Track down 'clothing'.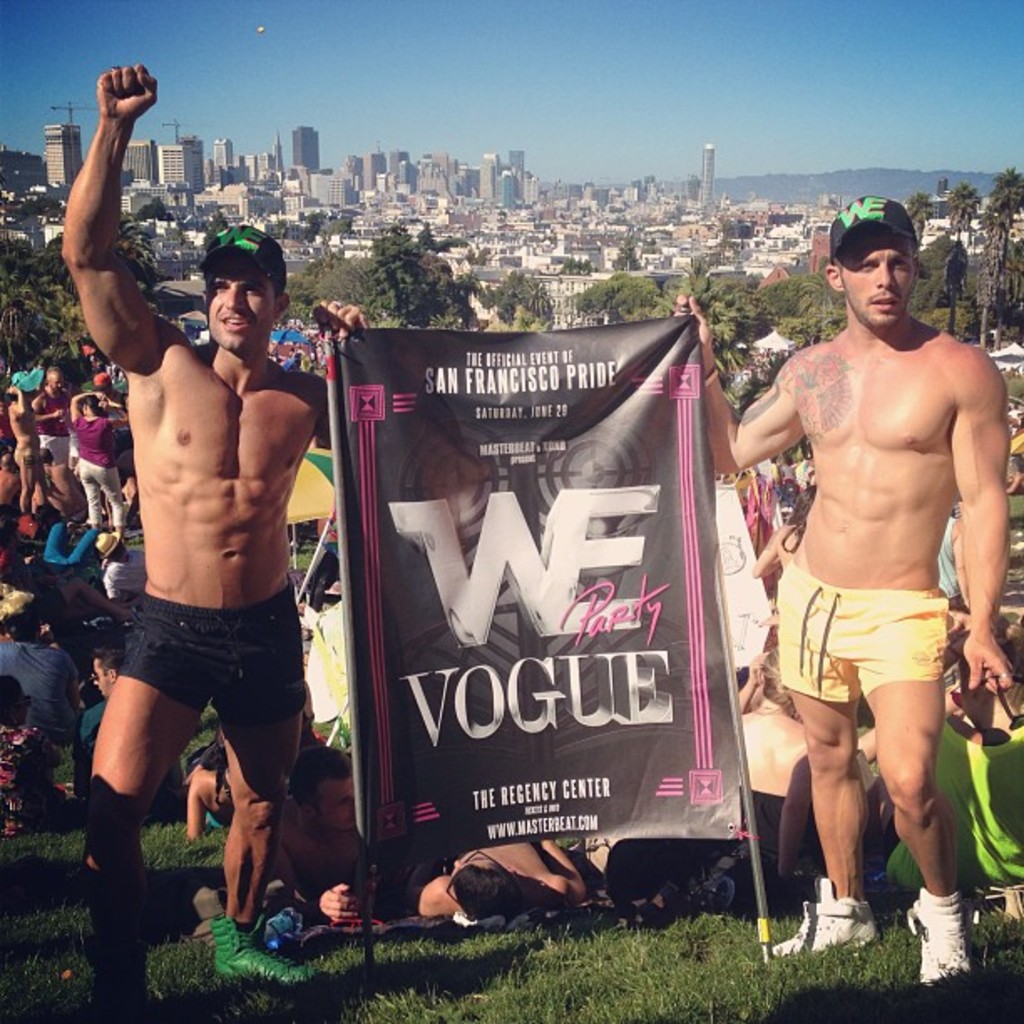
Tracked to pyautogui.locateOnScreen(77, 410, 120, 522).
